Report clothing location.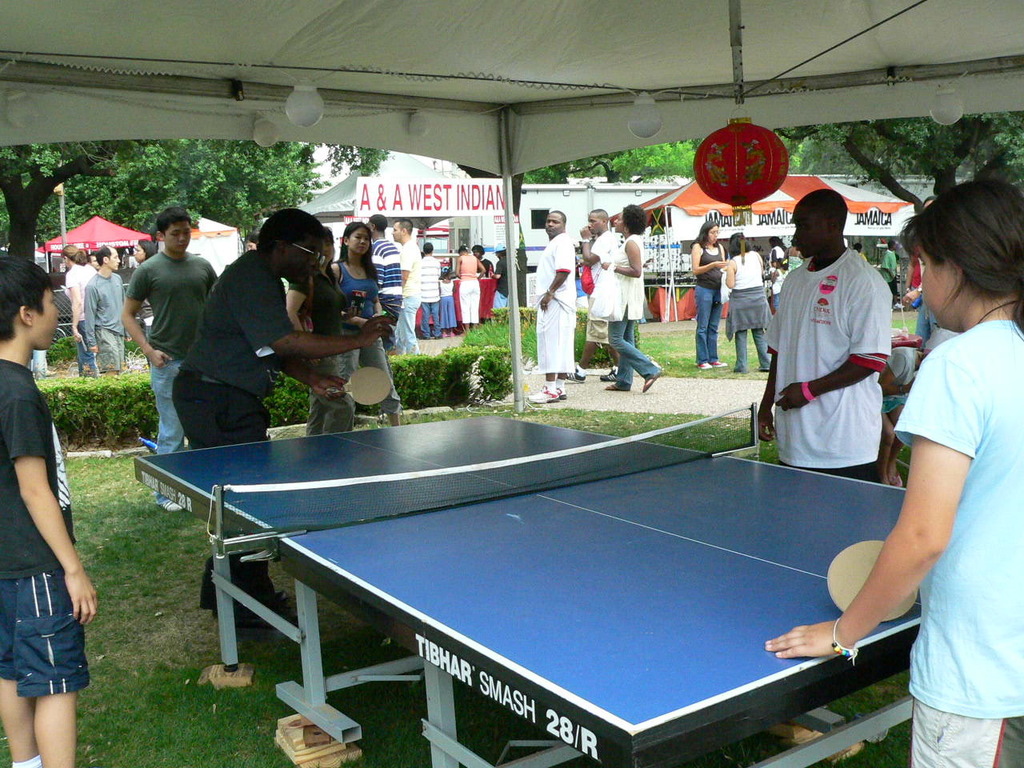
Report: 330 259 404 426.
